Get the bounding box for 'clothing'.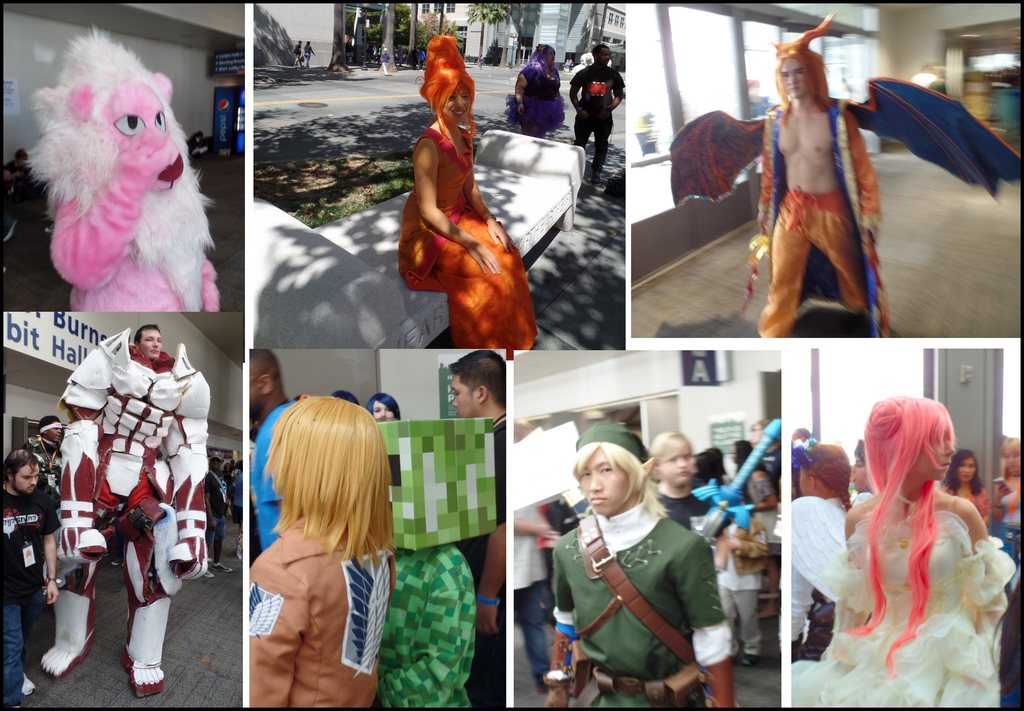
[250, 516, 397, 705].
